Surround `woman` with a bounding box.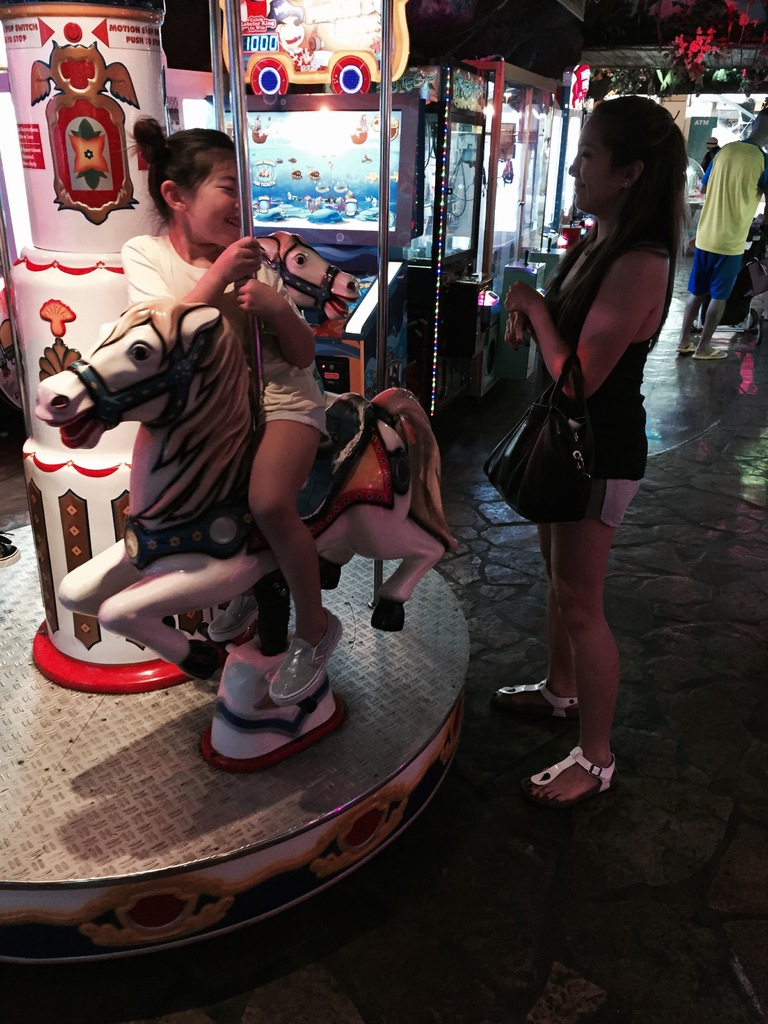
bbox=(504, 84, 682, 803).
